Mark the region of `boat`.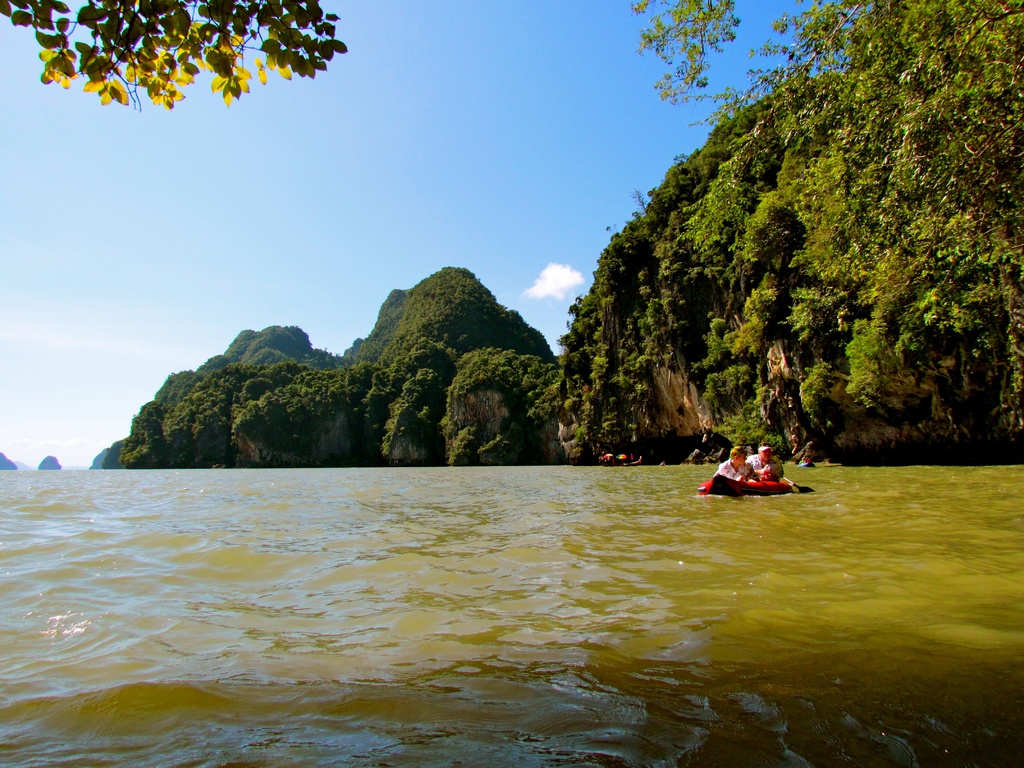
Region: (599, 450, 643, 463).
